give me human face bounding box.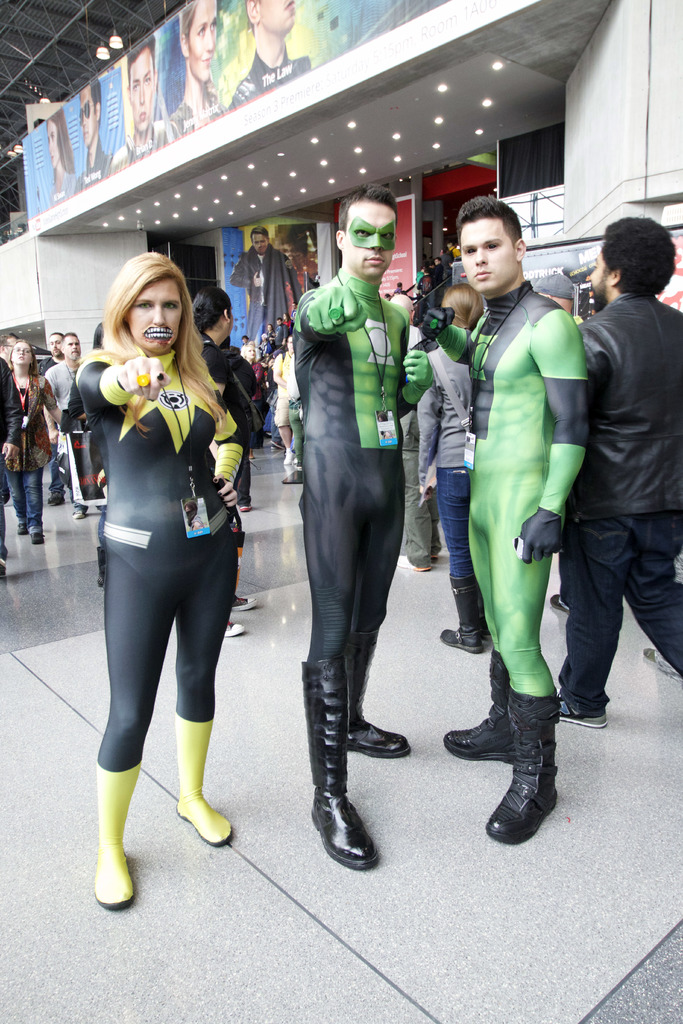
detection(14, 344, 35, 367).
